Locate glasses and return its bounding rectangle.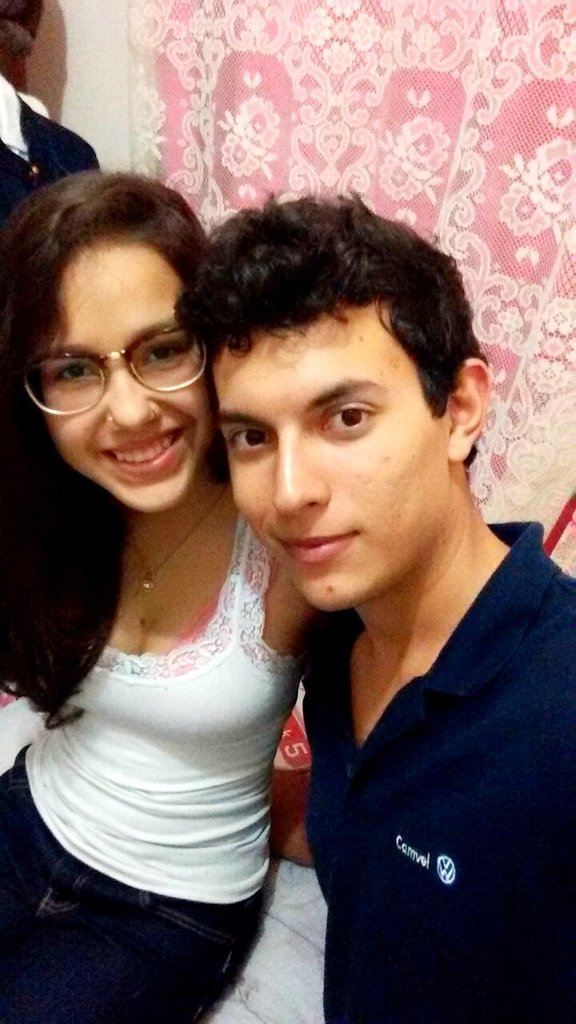
locate(28, 321, 218, 396).
